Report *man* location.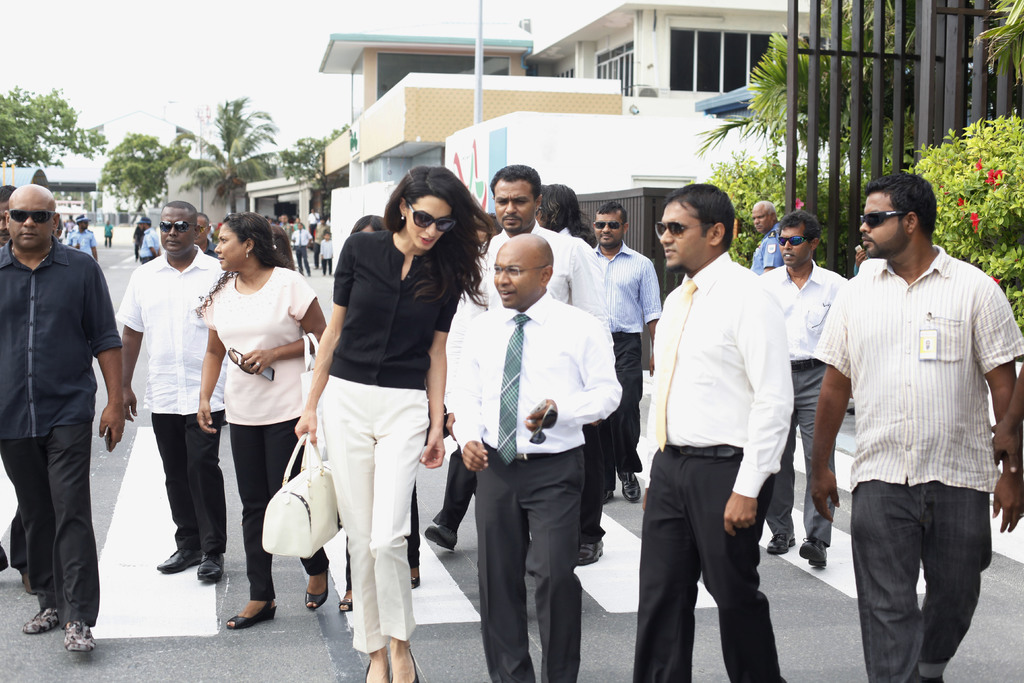
Report: box(584, 202, 661, 497).
